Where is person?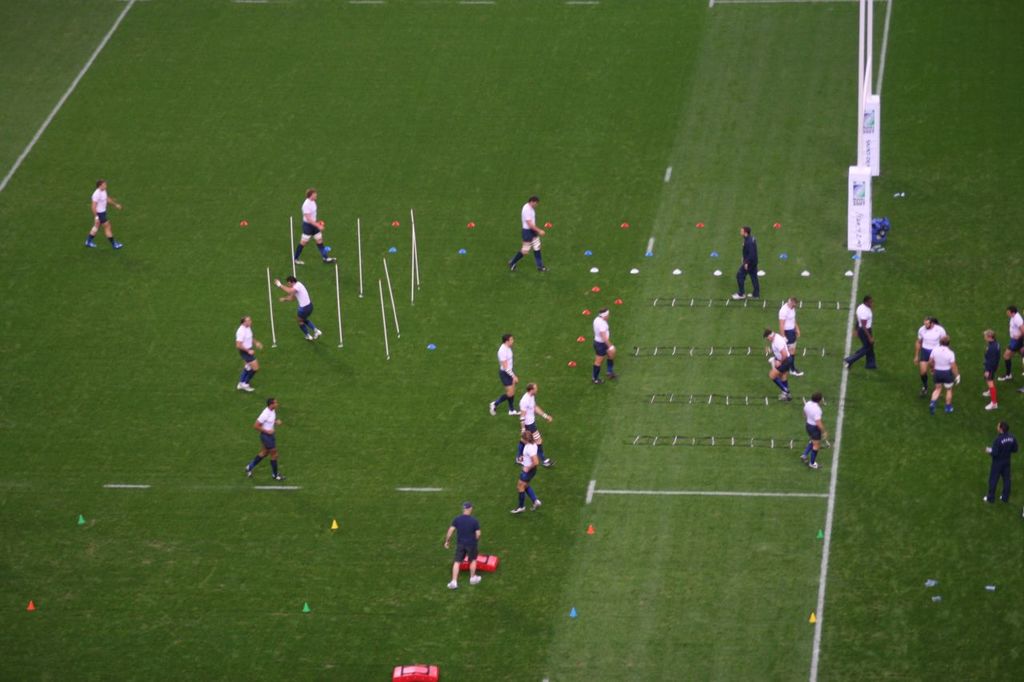
[left=981, top=328, right=997, bottom=413].
